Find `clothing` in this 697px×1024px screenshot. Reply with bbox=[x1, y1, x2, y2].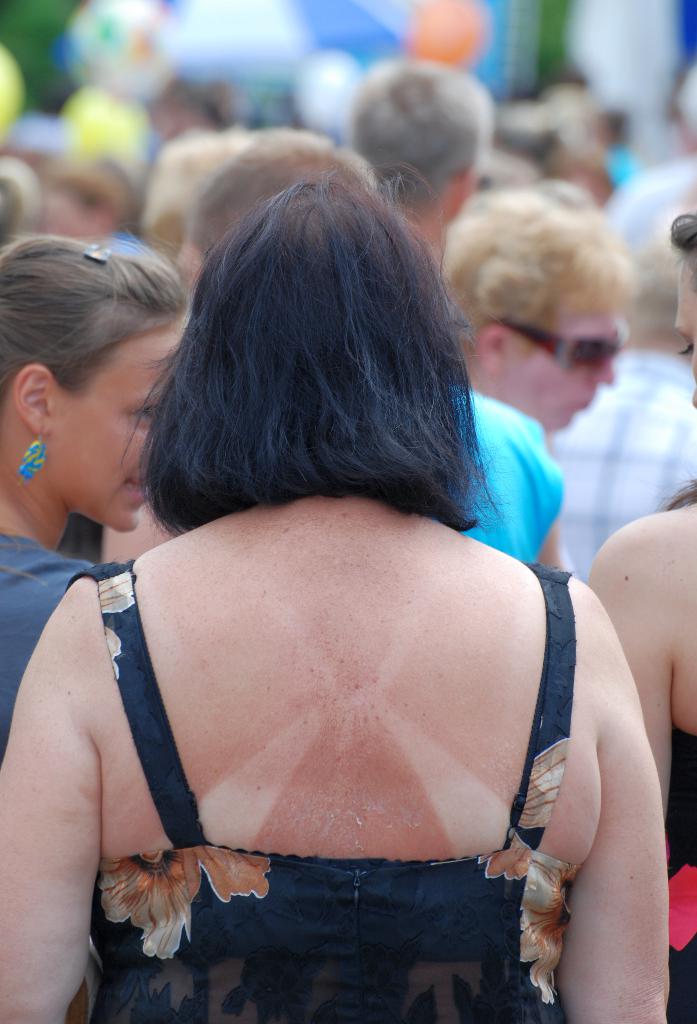
bbox=[0, 530, 99, 787].
